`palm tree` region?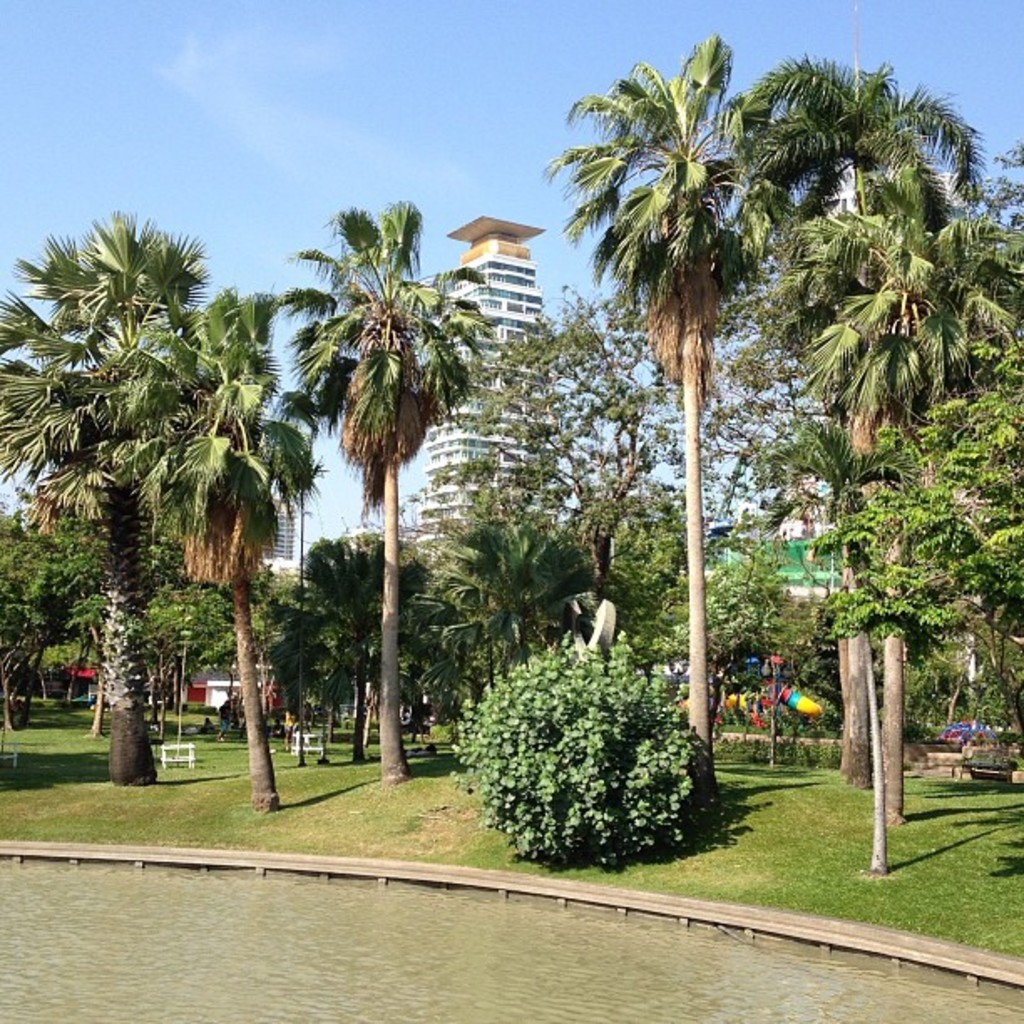
rect(131, 325, 293, 800)
